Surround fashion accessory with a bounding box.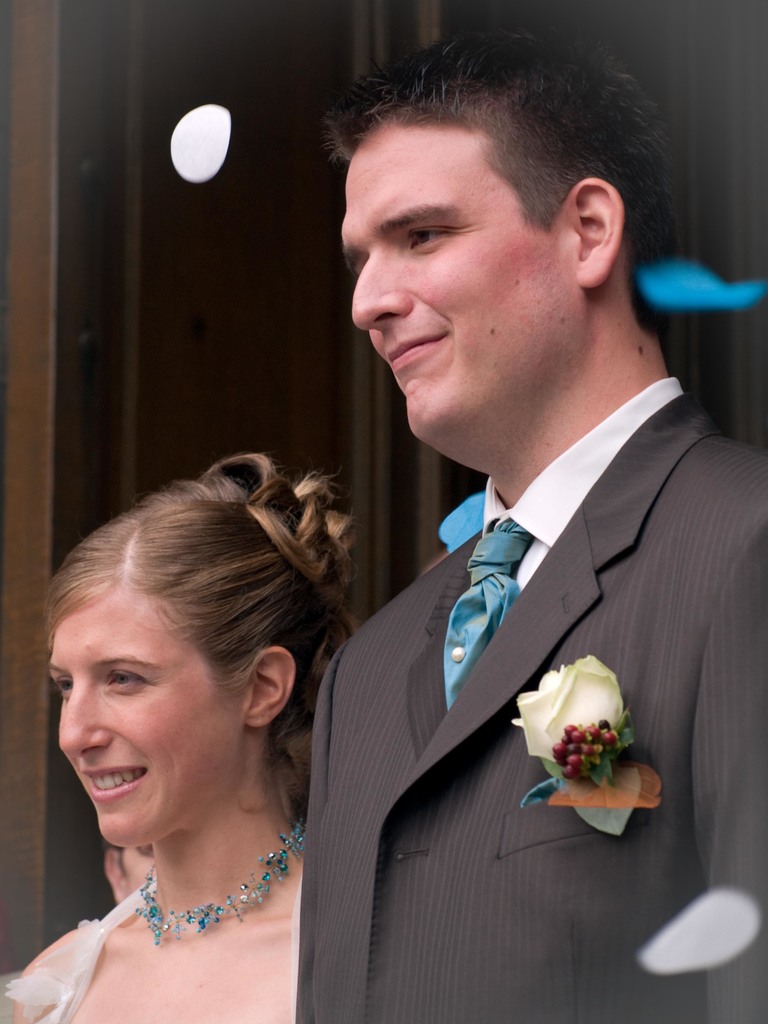
143 810 306 960.
